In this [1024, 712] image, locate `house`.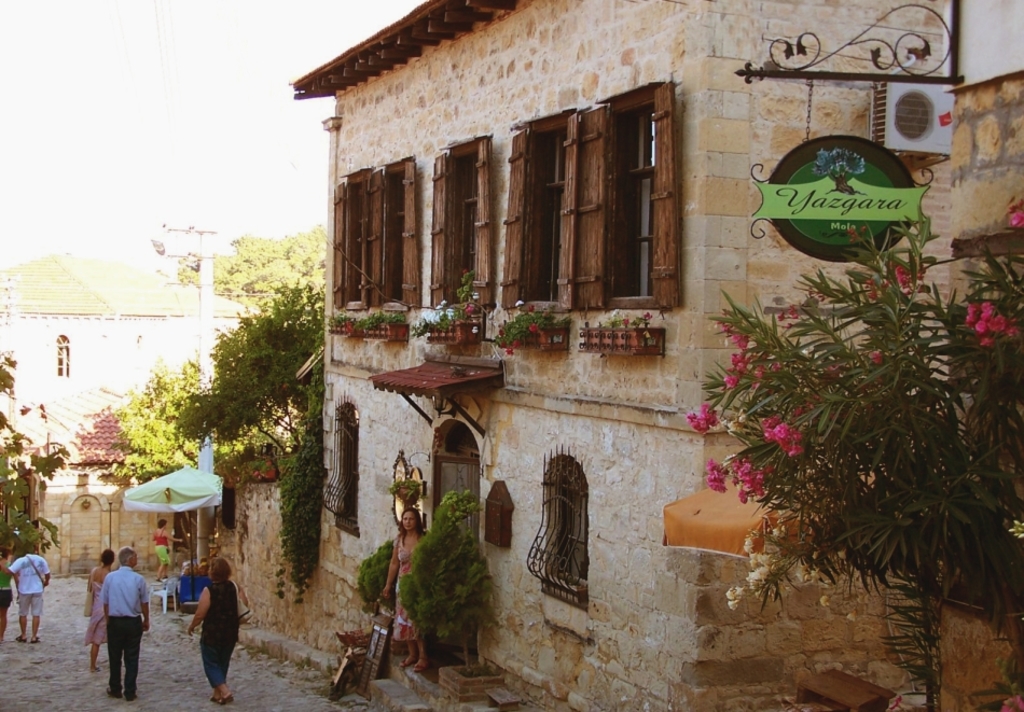
Bounding box: detection(14, 382, 168, 577).
